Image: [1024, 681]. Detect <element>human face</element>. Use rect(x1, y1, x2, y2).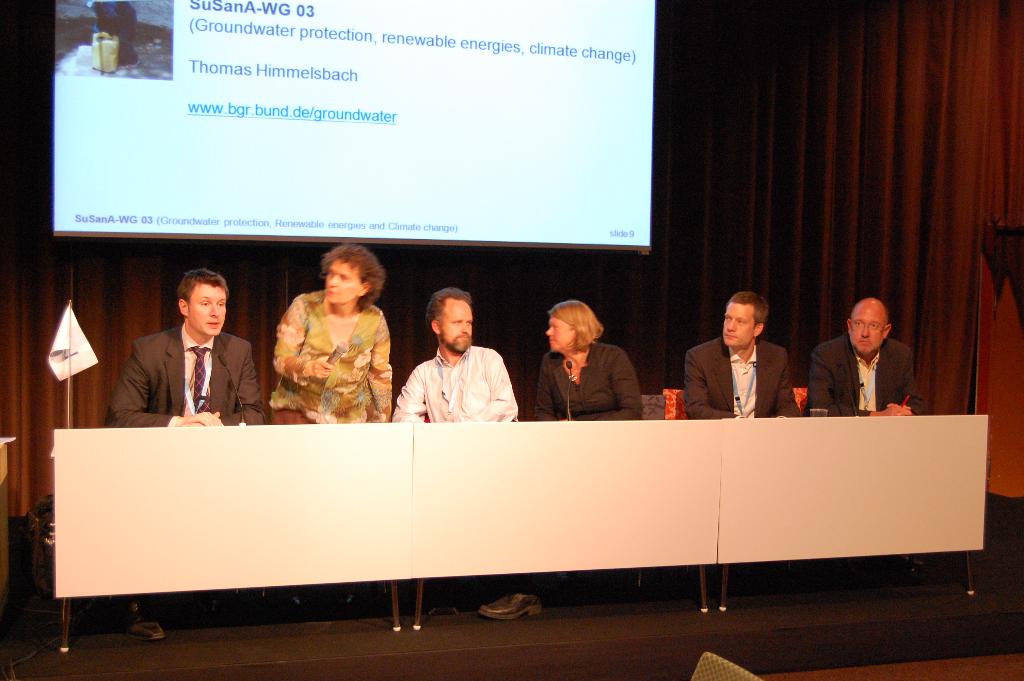
rect(442, 303, 476, 354).
